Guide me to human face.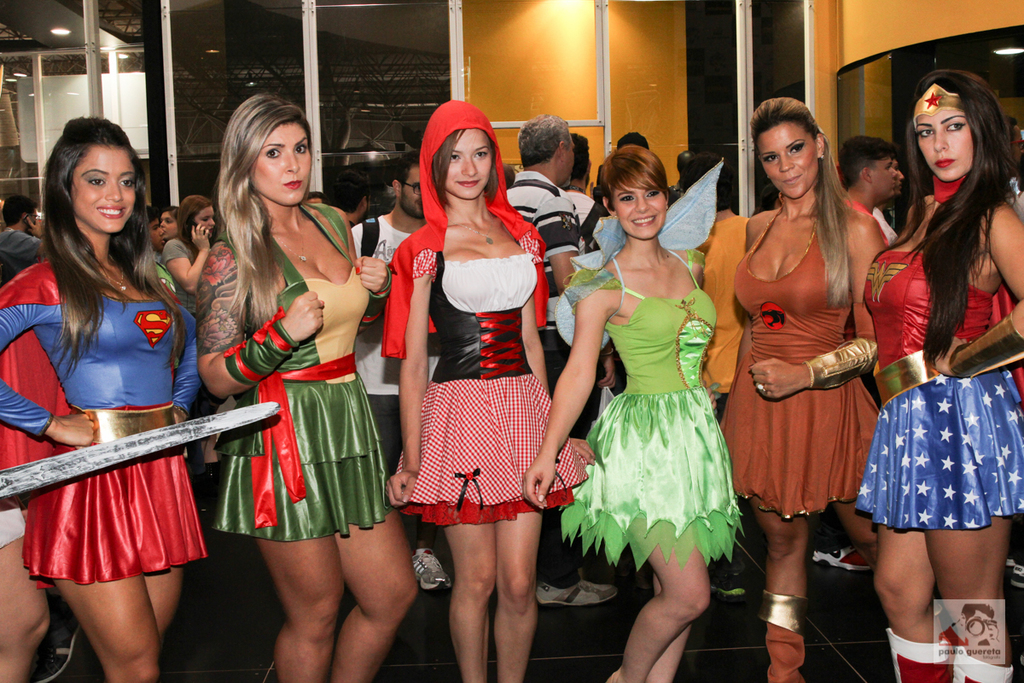
Guidance: [73,144,137,231].
